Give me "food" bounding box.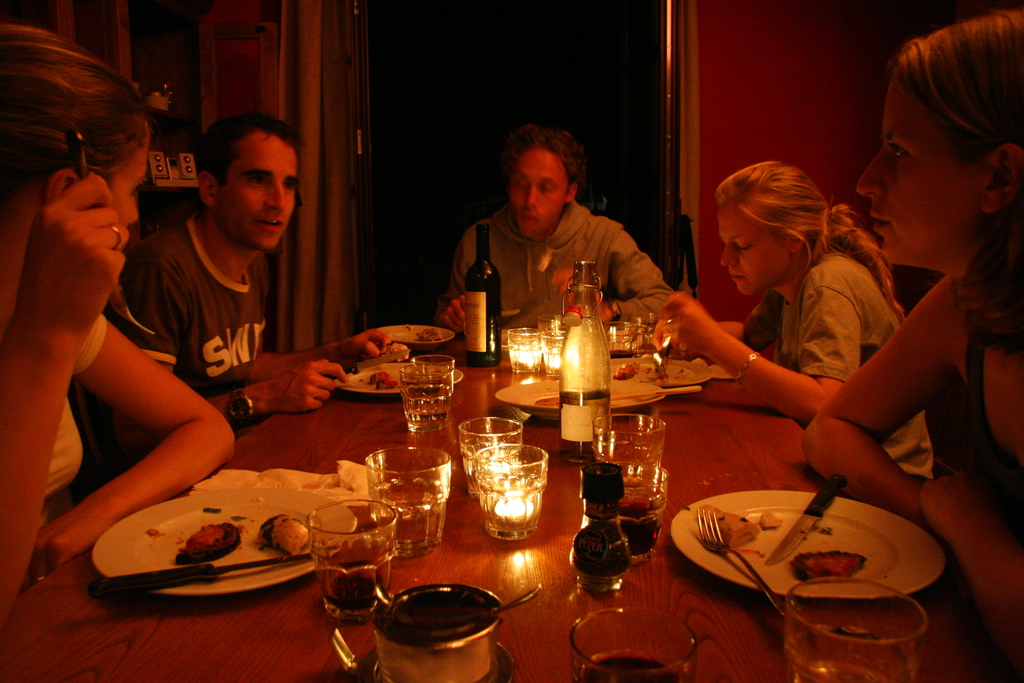
[697, 502, 761, 550].
